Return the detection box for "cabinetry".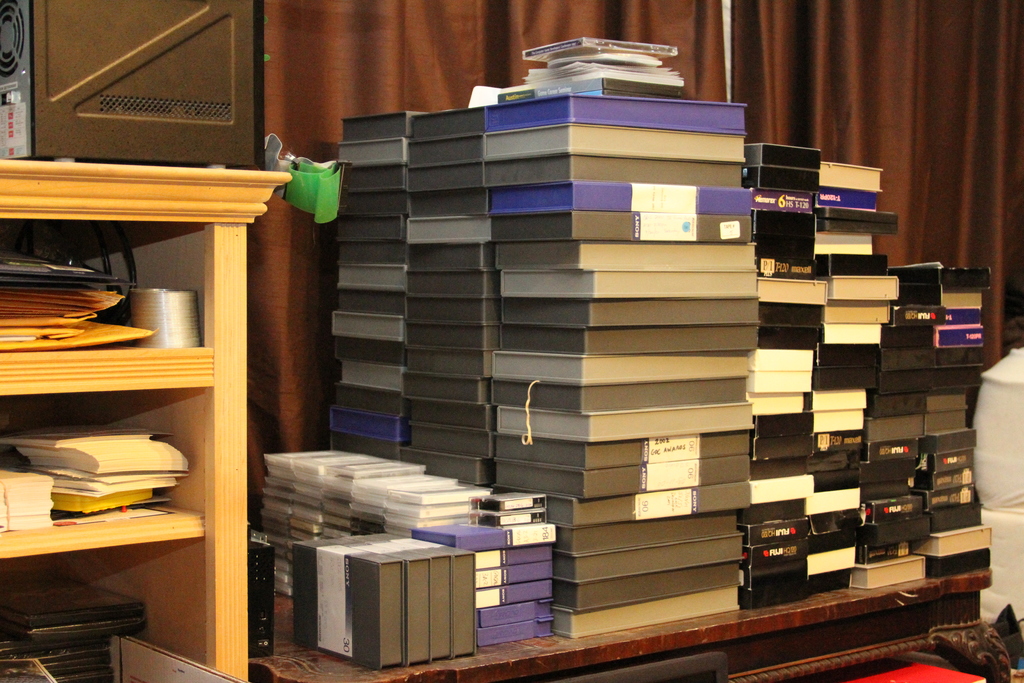
x1=0 y1=0 x2=271 y2=170.
